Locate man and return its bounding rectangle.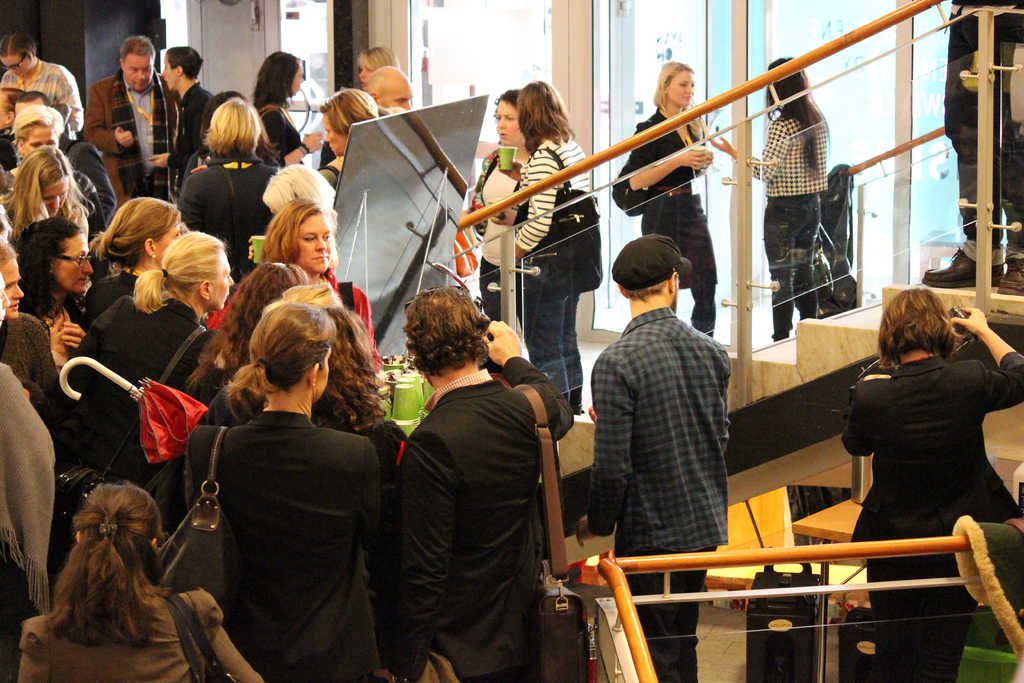
[x1=586, y1=240, x2=756, y2=597].
